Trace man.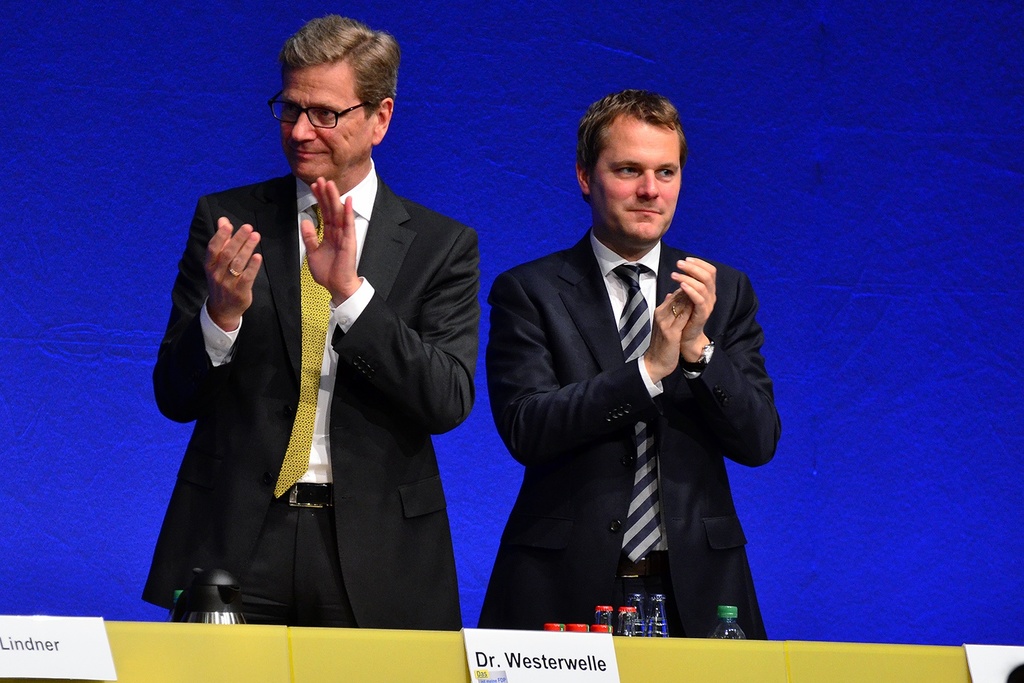
Traced to 136,14,480,629.
